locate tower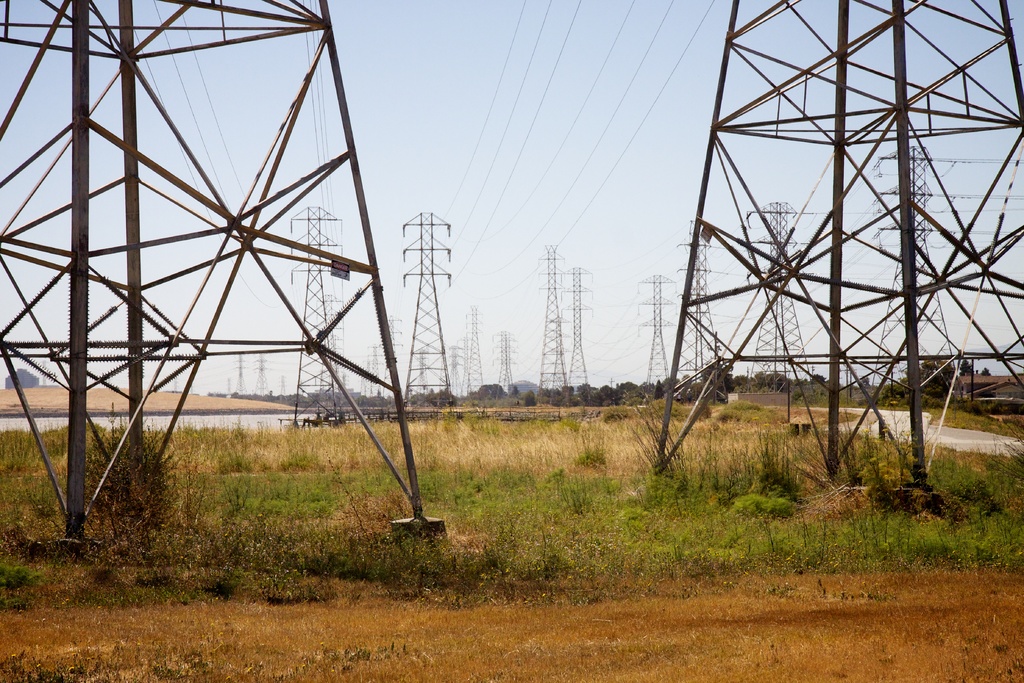
287 201 349 431
